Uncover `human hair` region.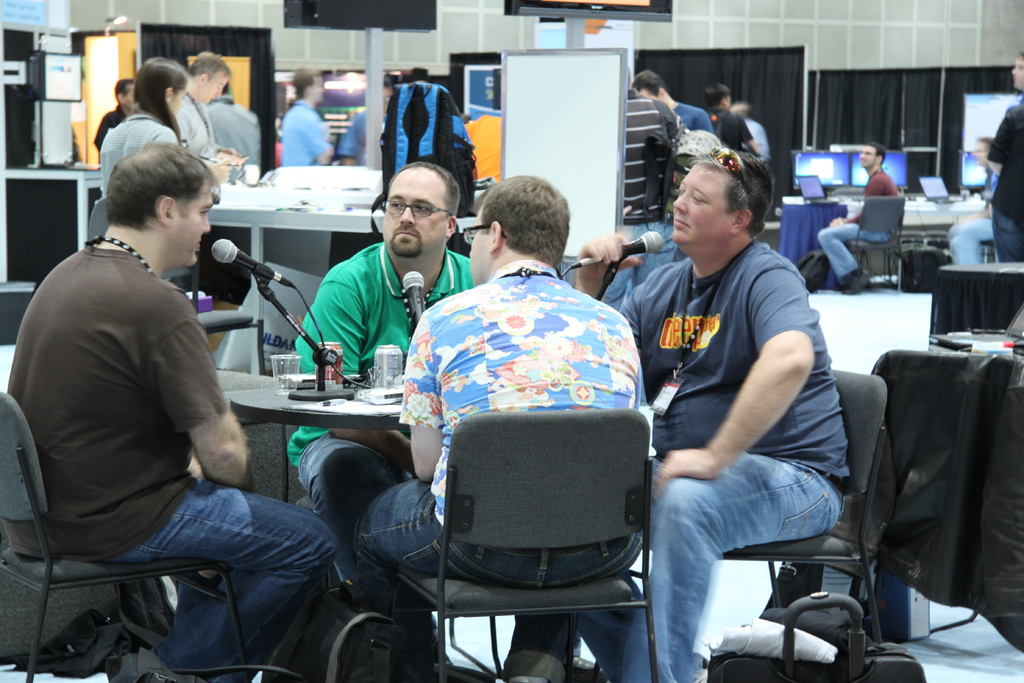
Uncovered: x1=134, y1=56, x2=188, y2=138.
